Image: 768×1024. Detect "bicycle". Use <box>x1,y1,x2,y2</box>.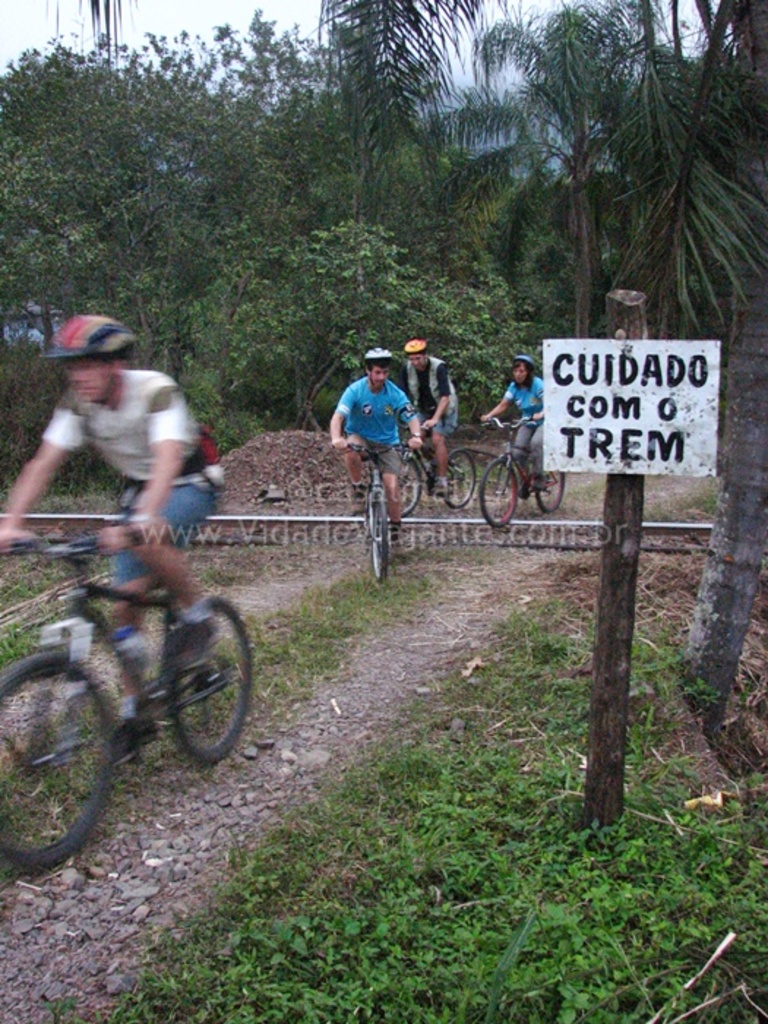
<box>0,519,250,889</box>.
